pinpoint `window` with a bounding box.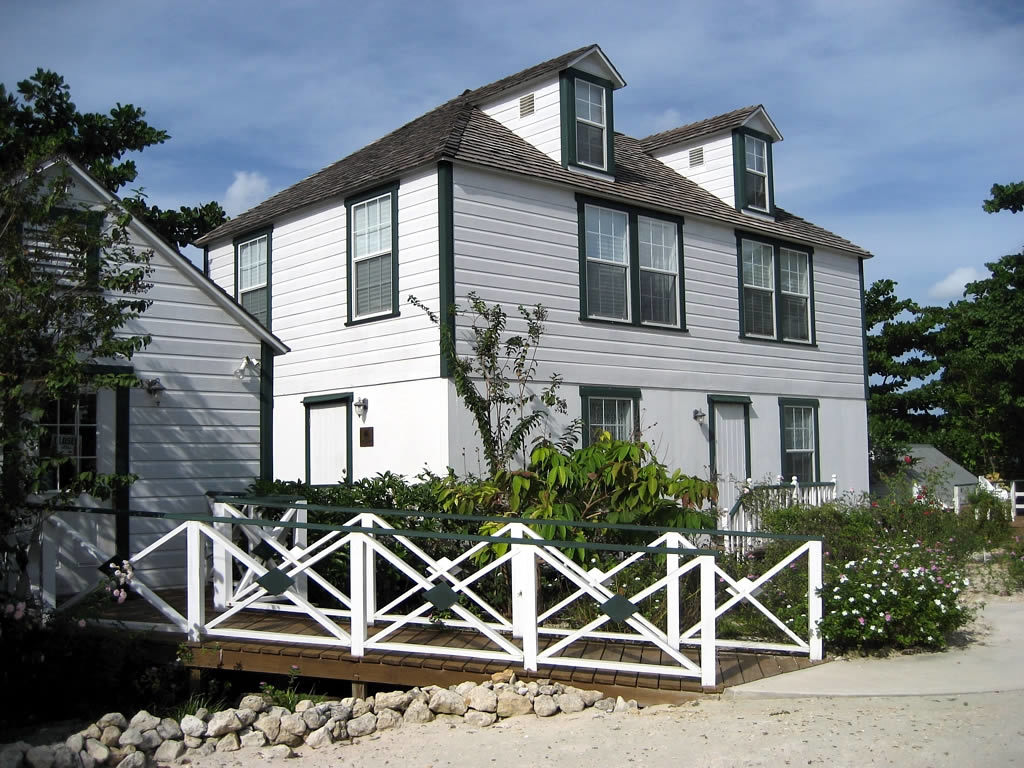
x1=232, y1=218, x2=279, y2=329.
